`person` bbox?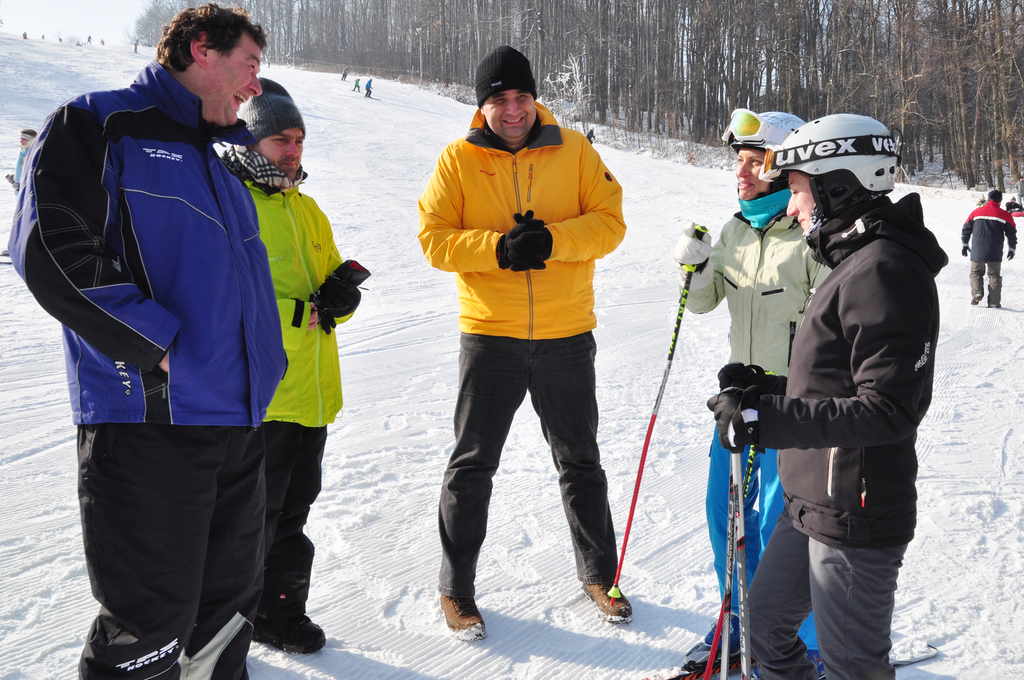
pyautogui.locateOnScreen(957, 188, 1016, 306)
